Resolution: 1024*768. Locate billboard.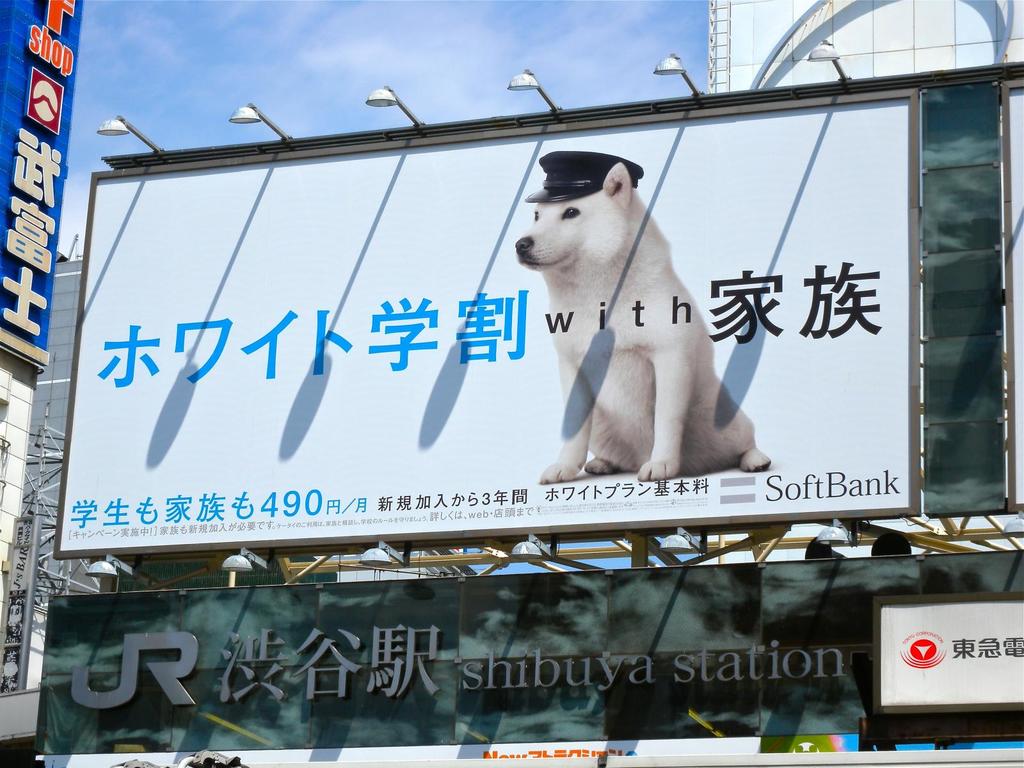
box(40, 547, 1023, 753).
